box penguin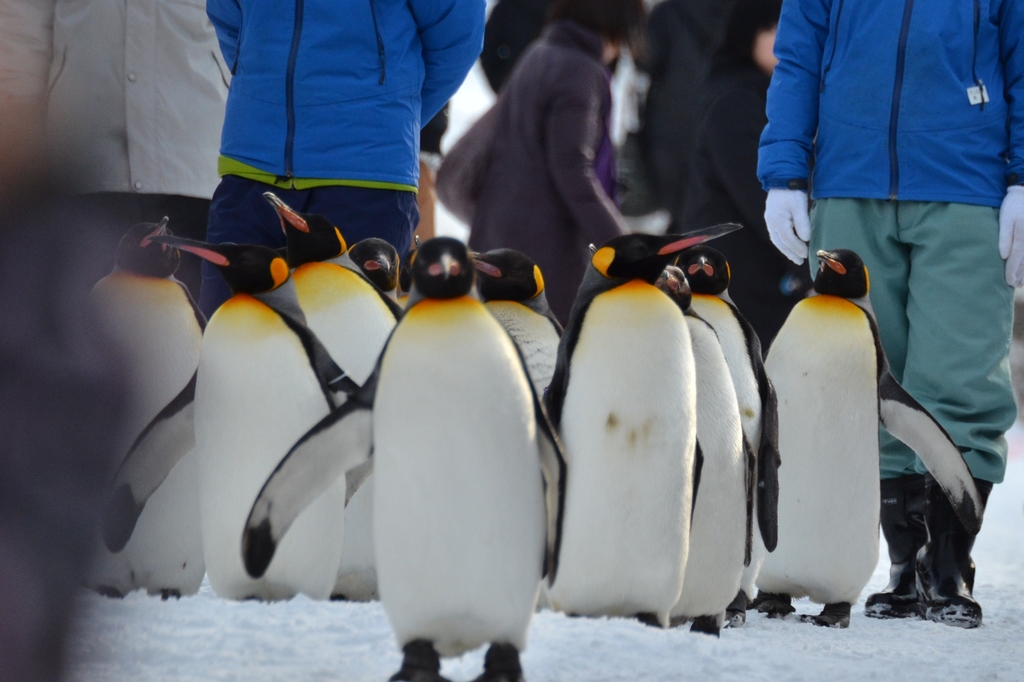
[342,229,403,317]
